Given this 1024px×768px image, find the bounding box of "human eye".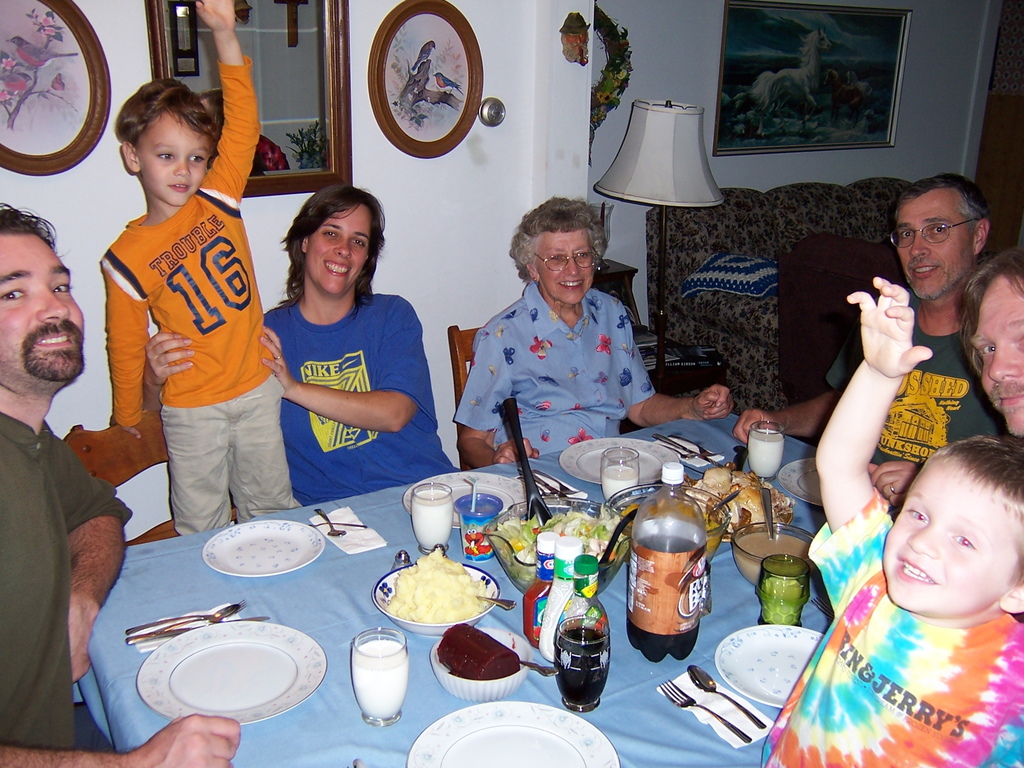
bbox=(318, 227, 337, 241).
